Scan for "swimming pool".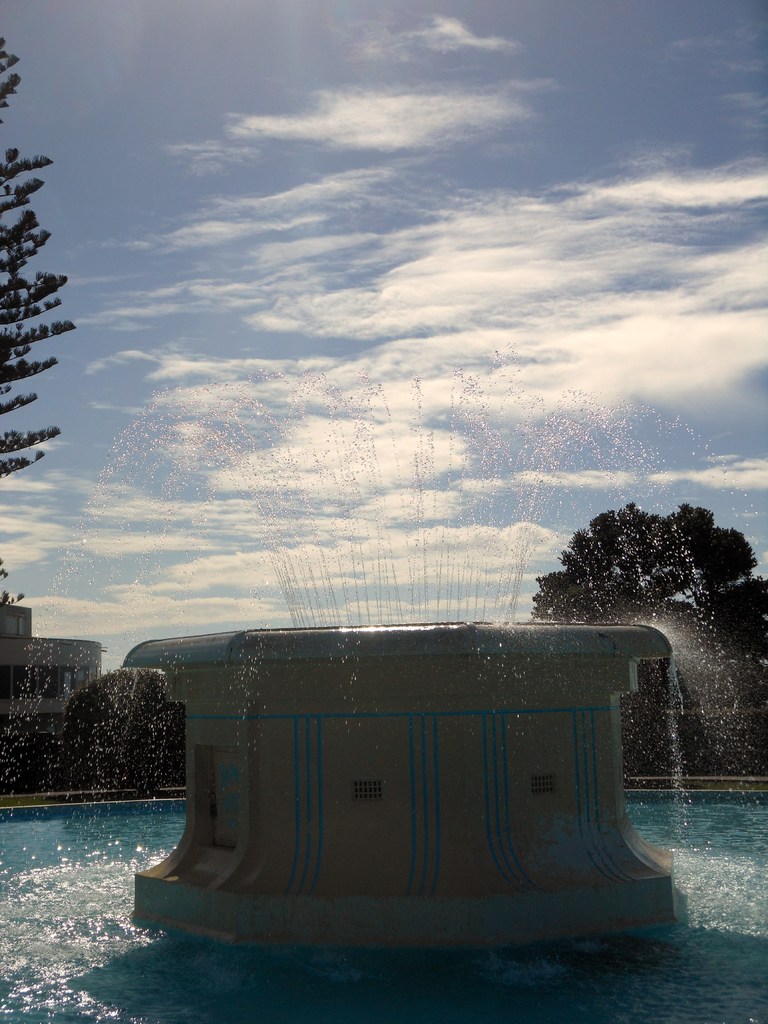
Scan result: x1=0 y1=634 x2=760 y2=1002.
